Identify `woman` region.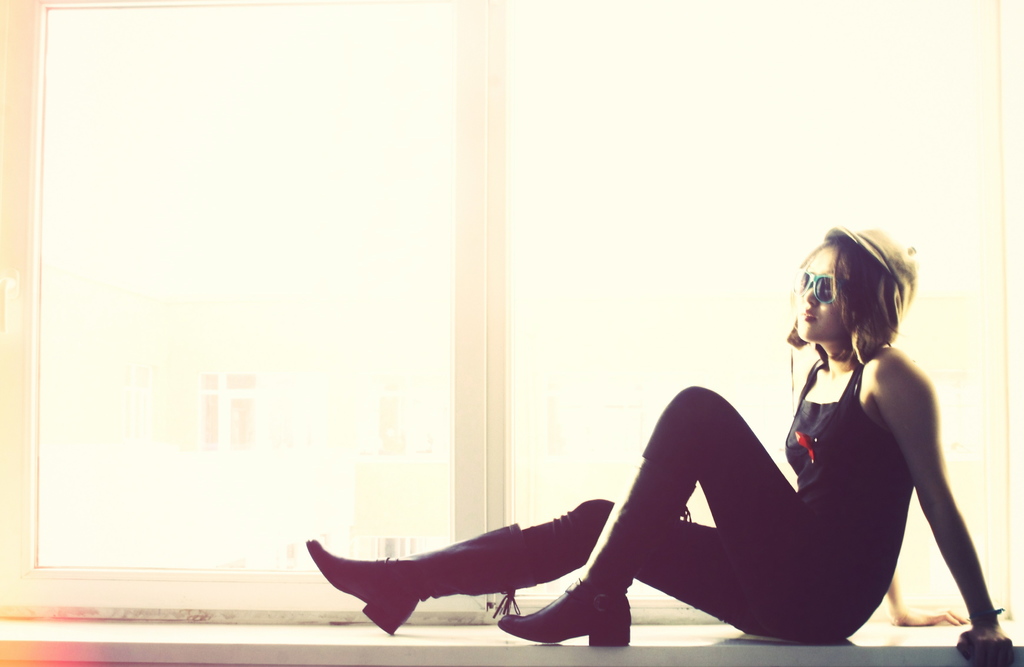
Region: x1=305, y1=226, x2=1020, y2=664.
